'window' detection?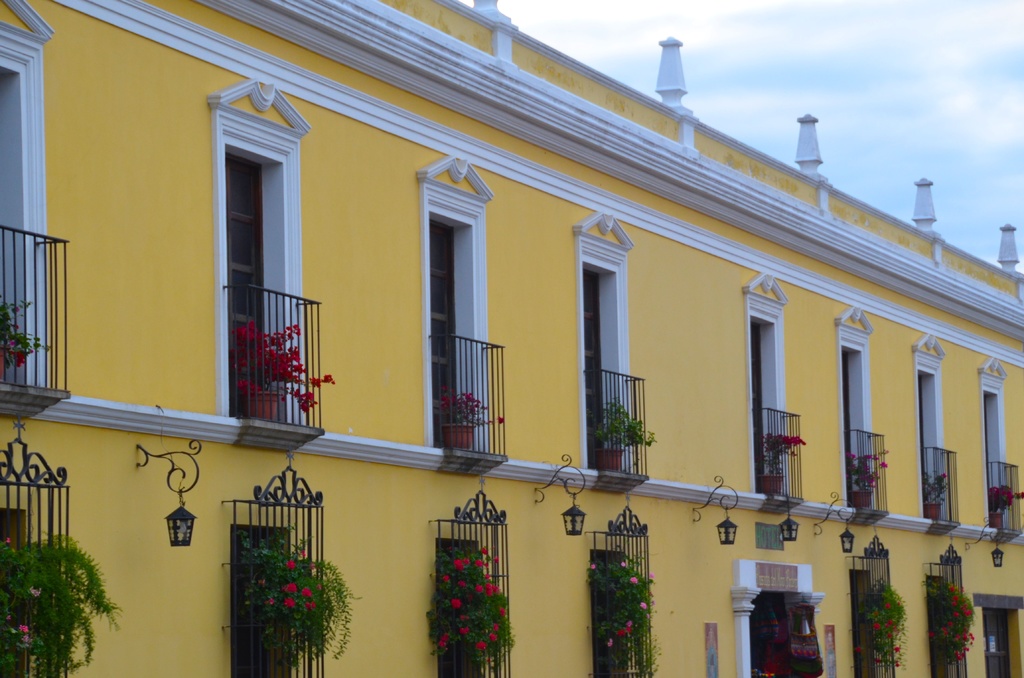
845 569 877 677
